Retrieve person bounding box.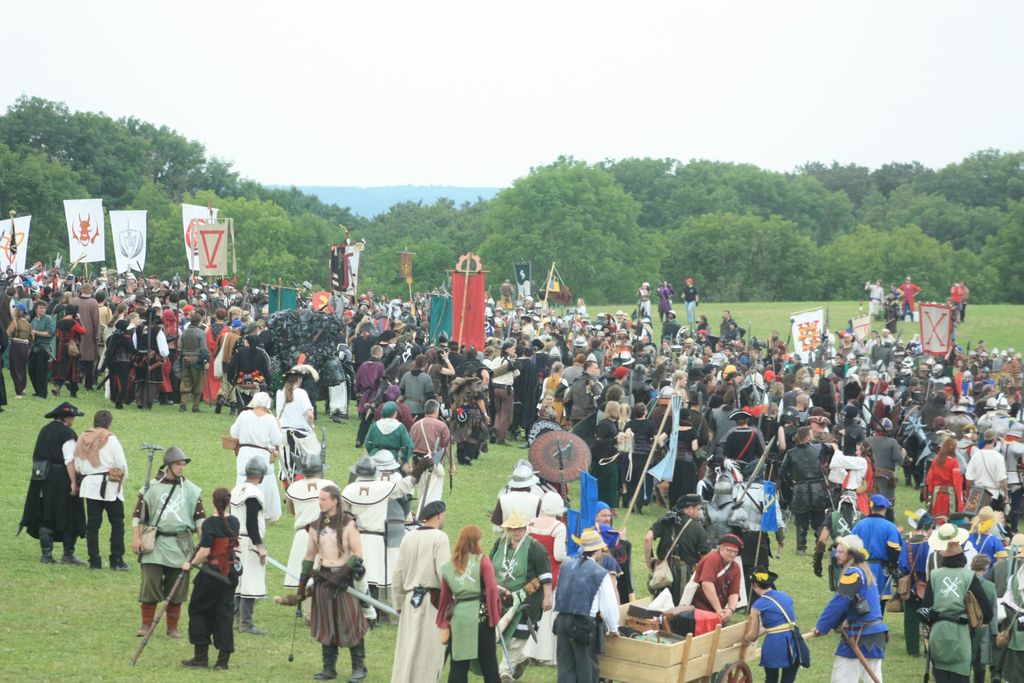
Bounding box: x1=641, y1=493, x2=716, y2=600.
